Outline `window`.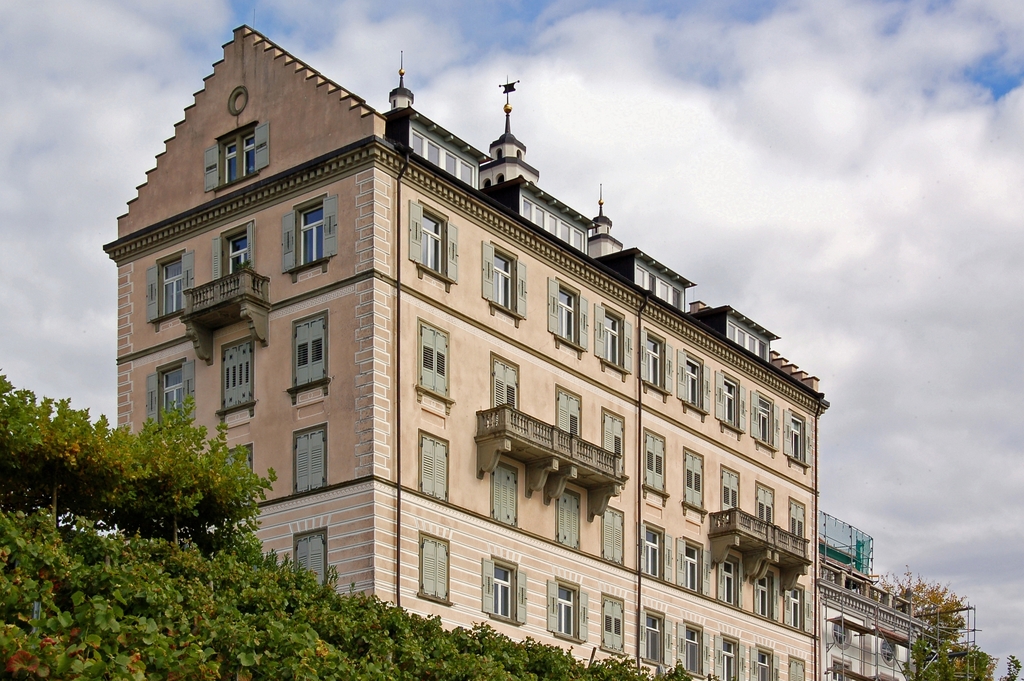
Outline: crop(748, 643, 777, 680).
